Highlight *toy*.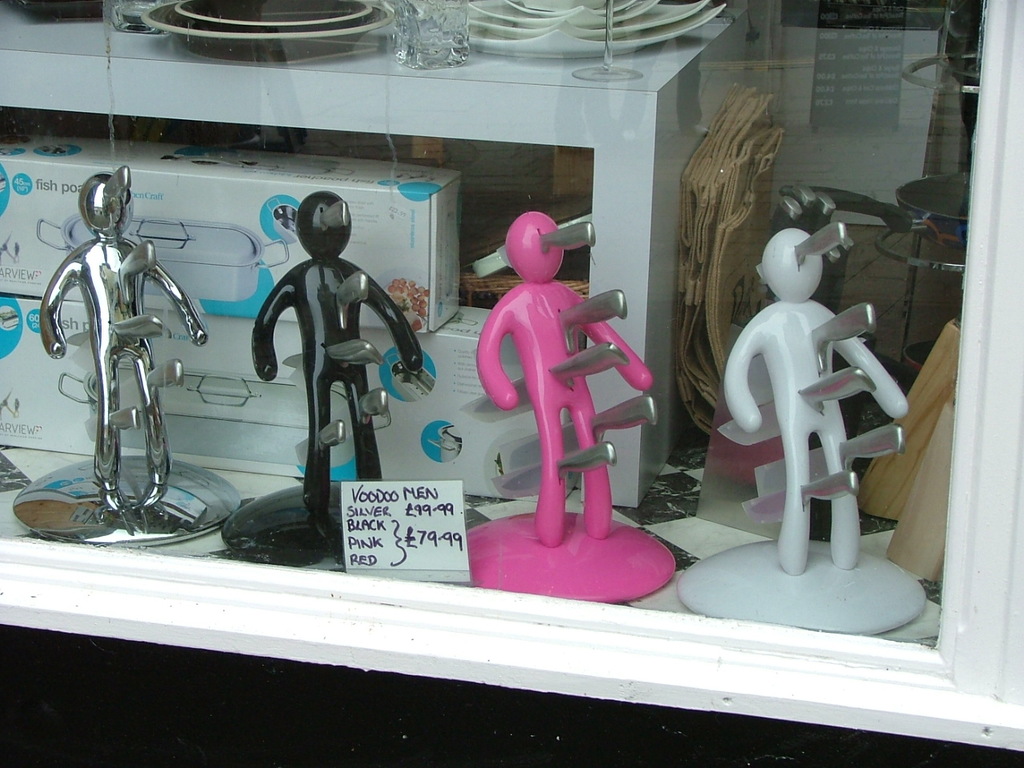
Highlighted region: (x1=674, y1=218, x2=931, y2=637).
